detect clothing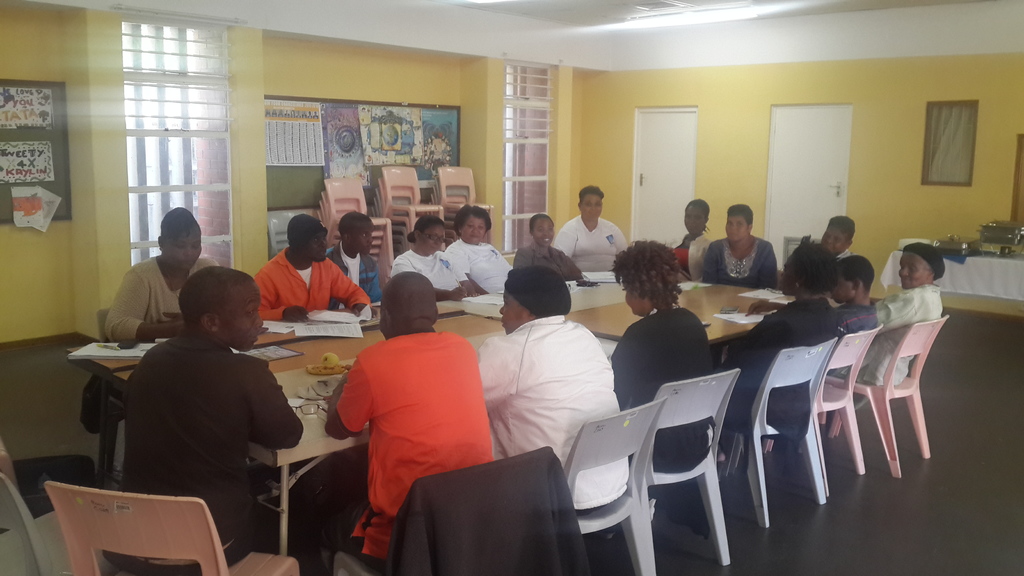
x1=448 y1=236 x2=508 y2=298
